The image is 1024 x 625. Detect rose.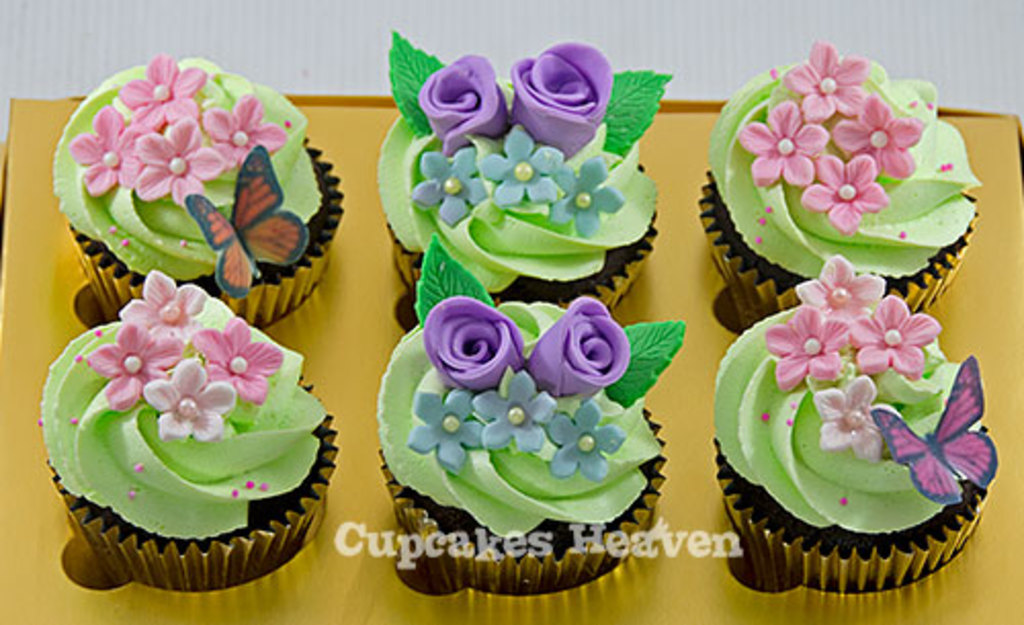
Detection: <box>424,289,524,395</box>.
